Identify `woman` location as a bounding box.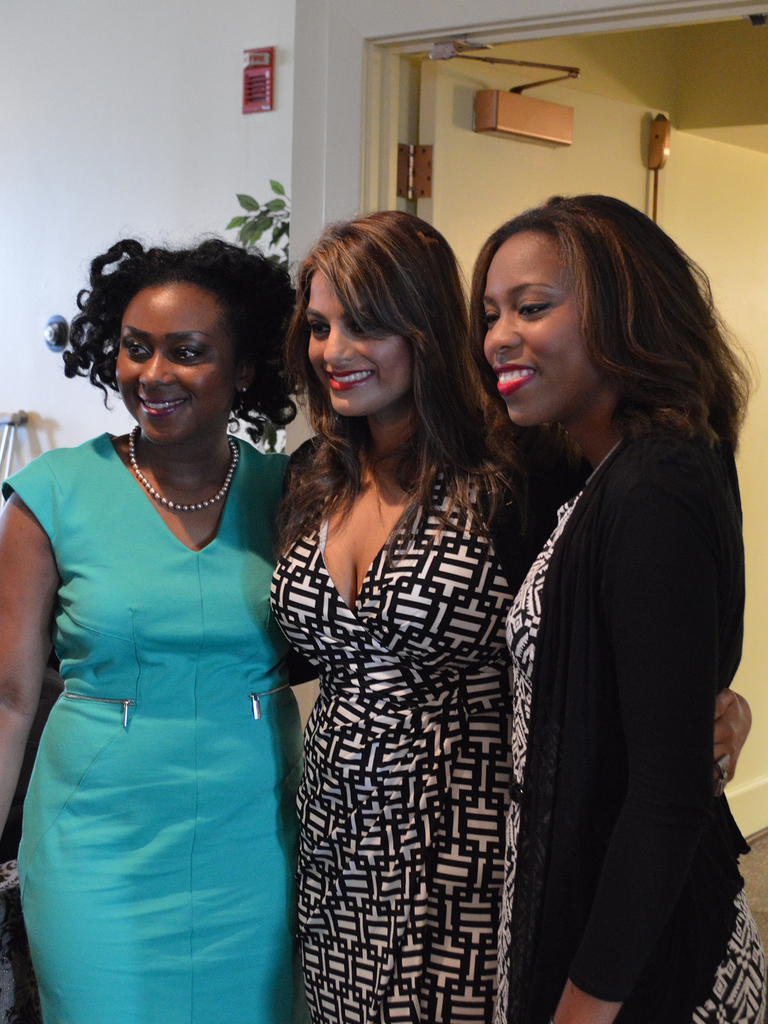
x1=468 y1=195 x2=762 y2=1023.
